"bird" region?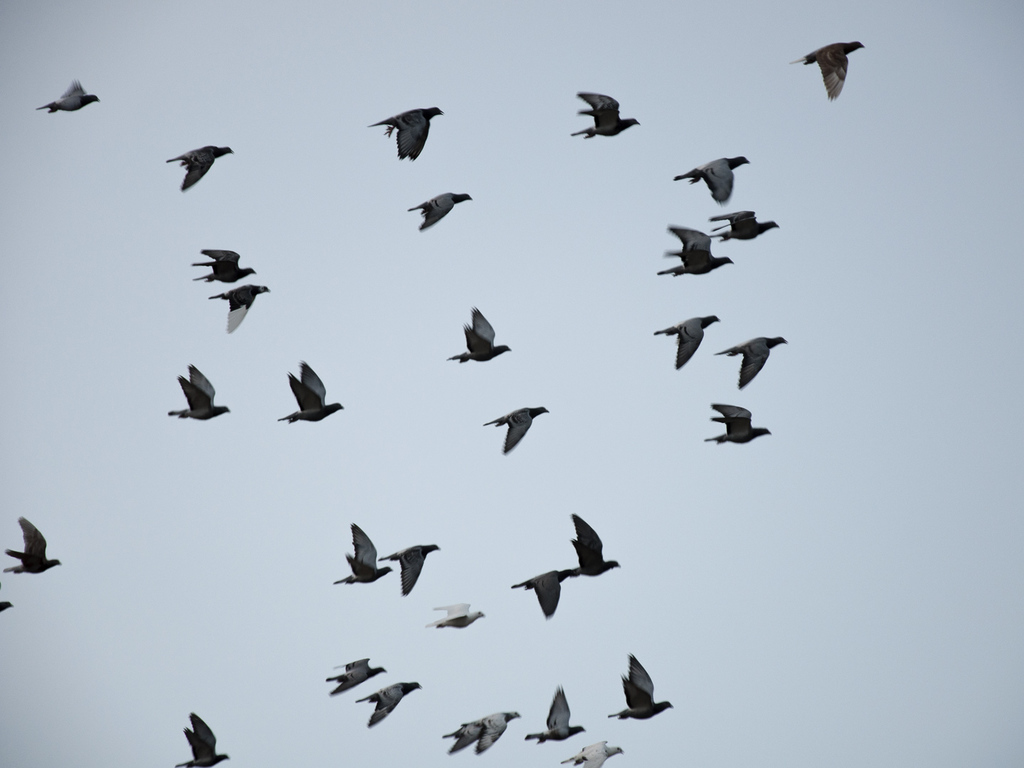
bbox=(33, 73, 104, 112)
